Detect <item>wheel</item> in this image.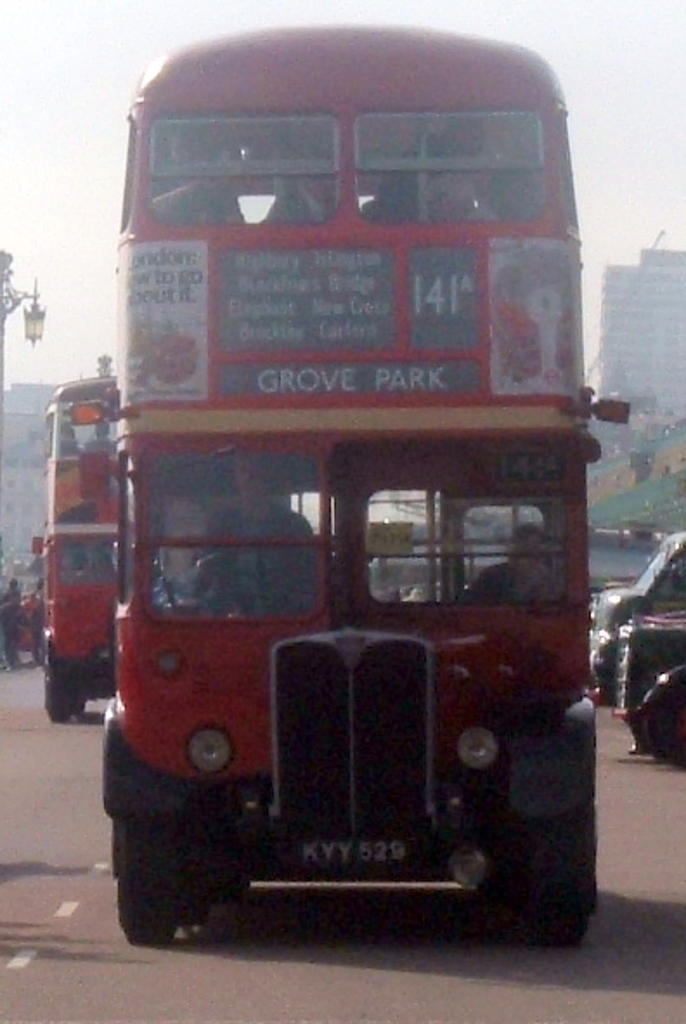
Detection: <region>43, 672, 76, 724</region>.
